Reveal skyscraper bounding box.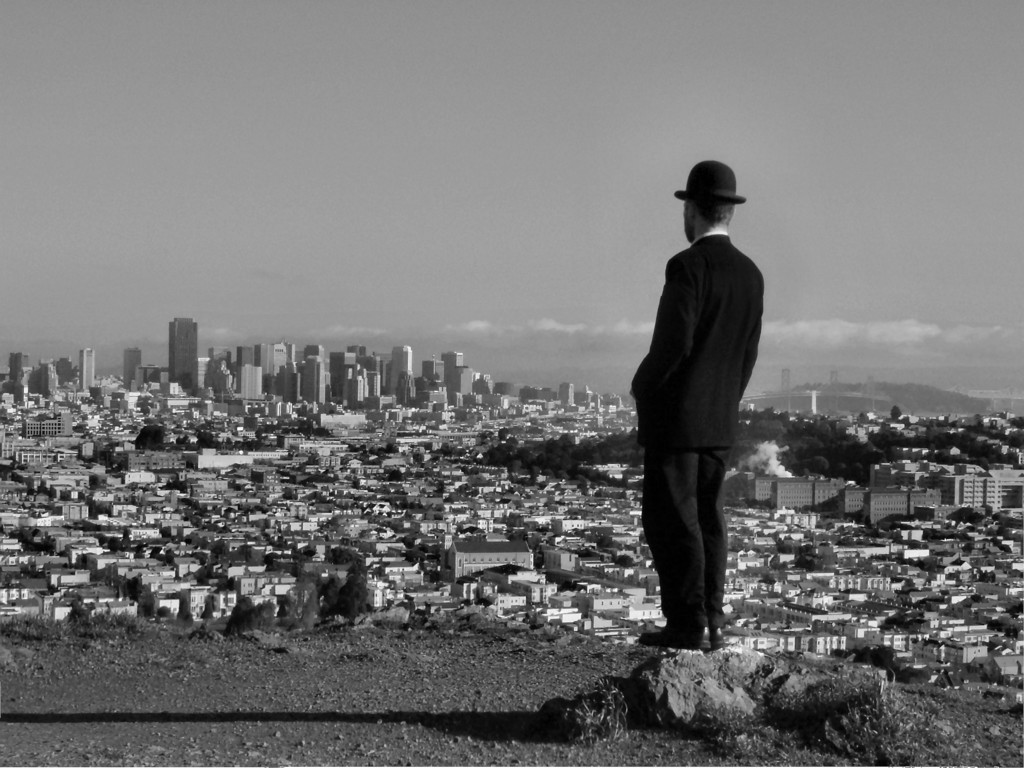
Revealed: bbox(233, 354, 265, 376).
